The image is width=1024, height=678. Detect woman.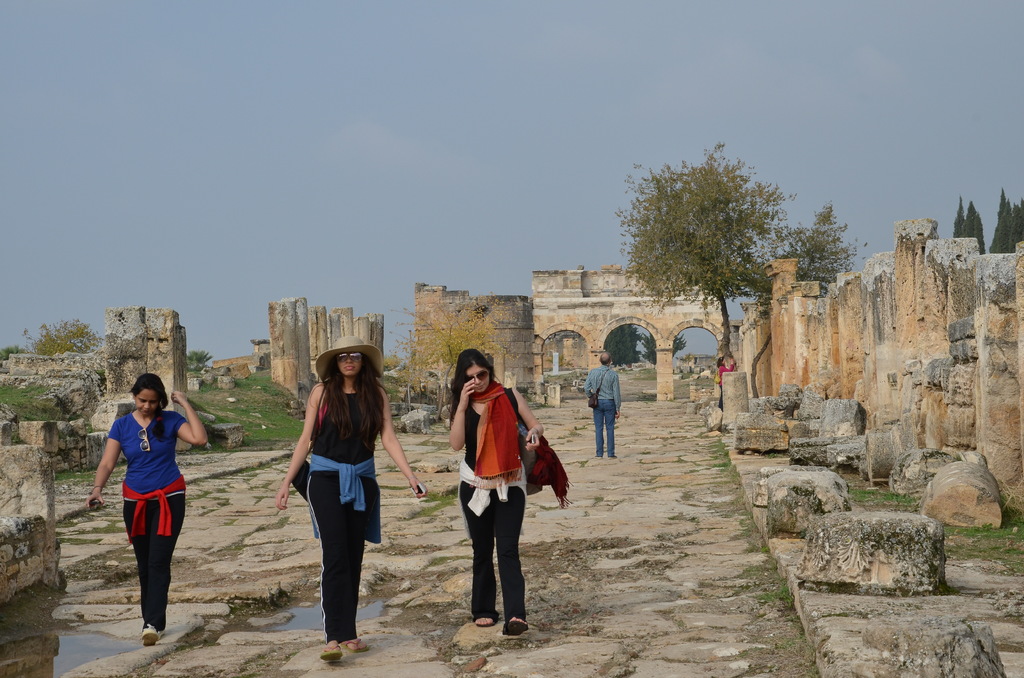
Detection: detection(715, 353, 740, 408).
